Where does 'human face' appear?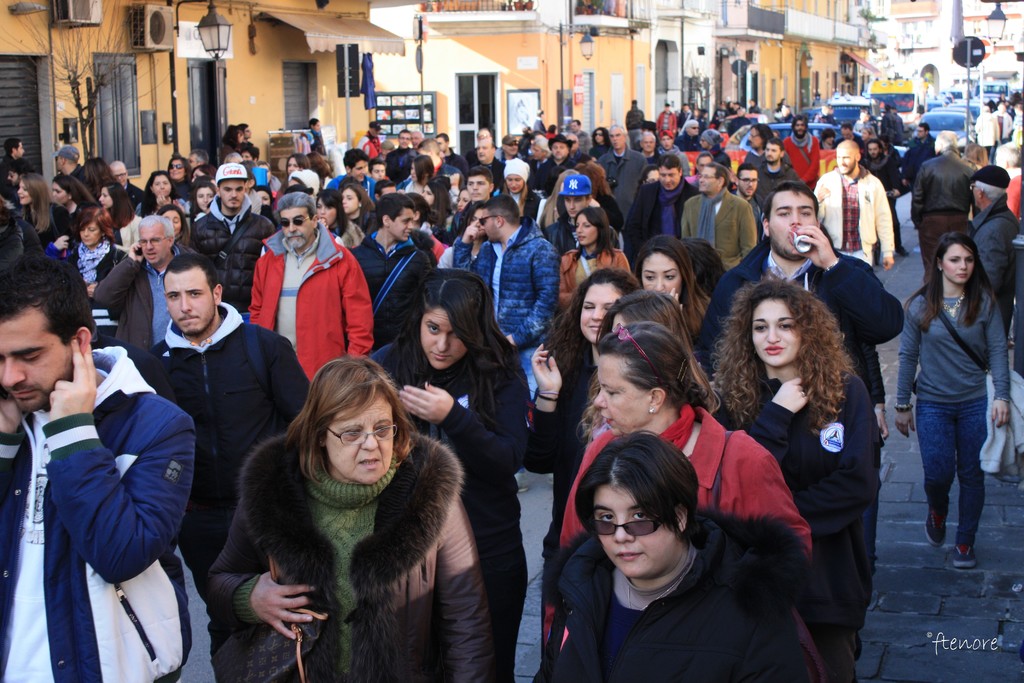
Appears at Rect(422, 308, 467, 370).
